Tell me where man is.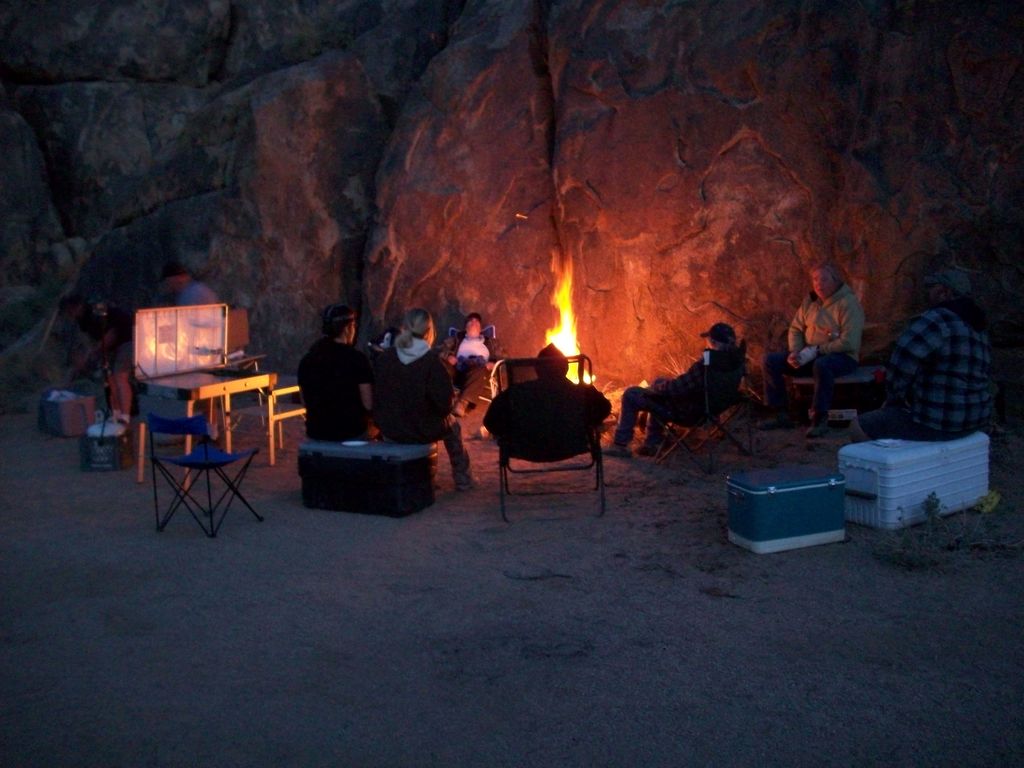
man is at x1=481 y1=342 x2=616 y2=465.
